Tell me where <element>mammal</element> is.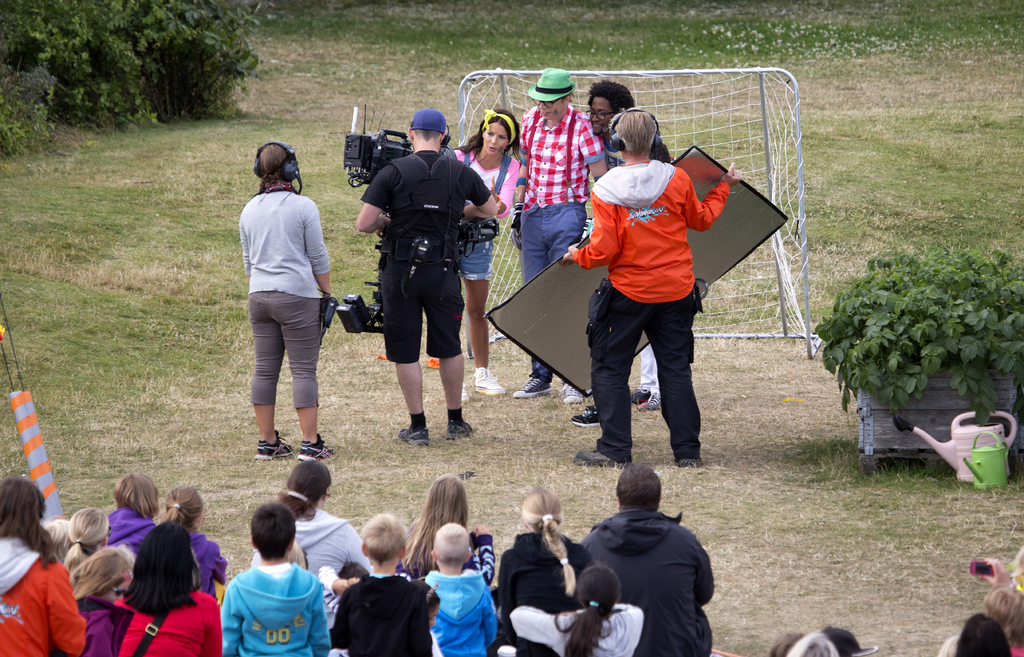
<element>mammal</element> is at select_region(573, 102, 739, 468).
